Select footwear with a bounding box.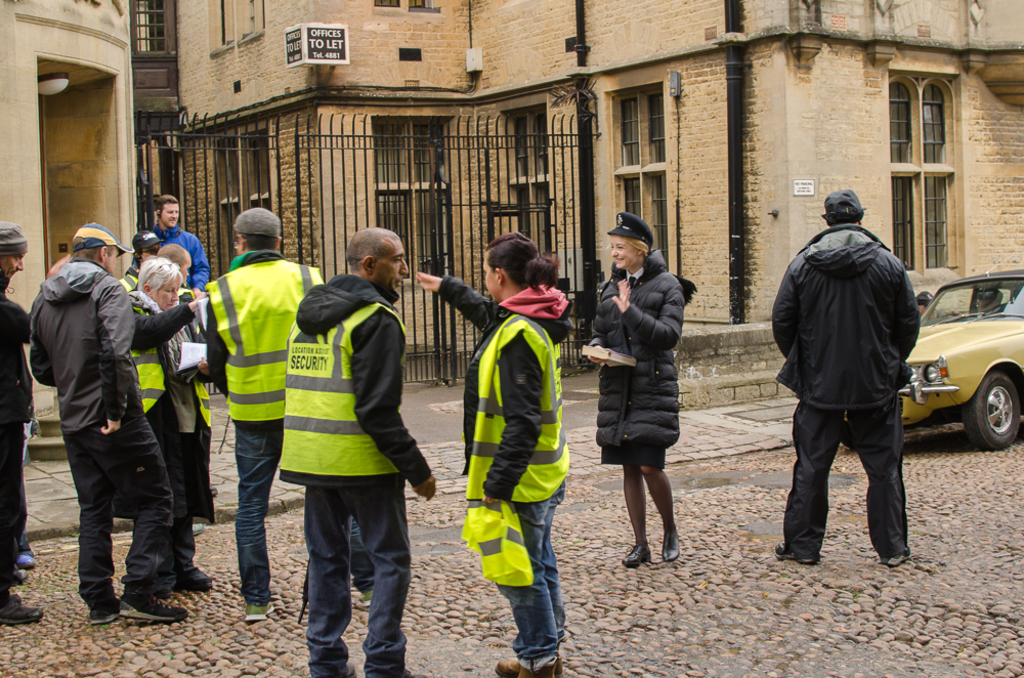
l=362, t=591, r=371, b=606.
